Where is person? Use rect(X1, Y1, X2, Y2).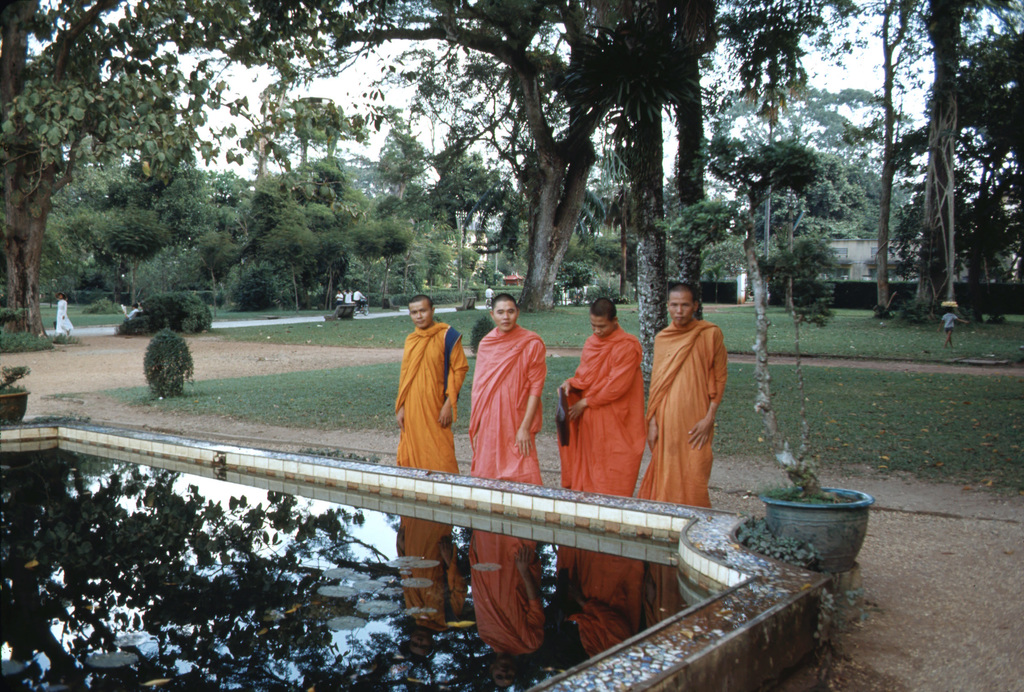
rect(387, 291, 471, 476).
